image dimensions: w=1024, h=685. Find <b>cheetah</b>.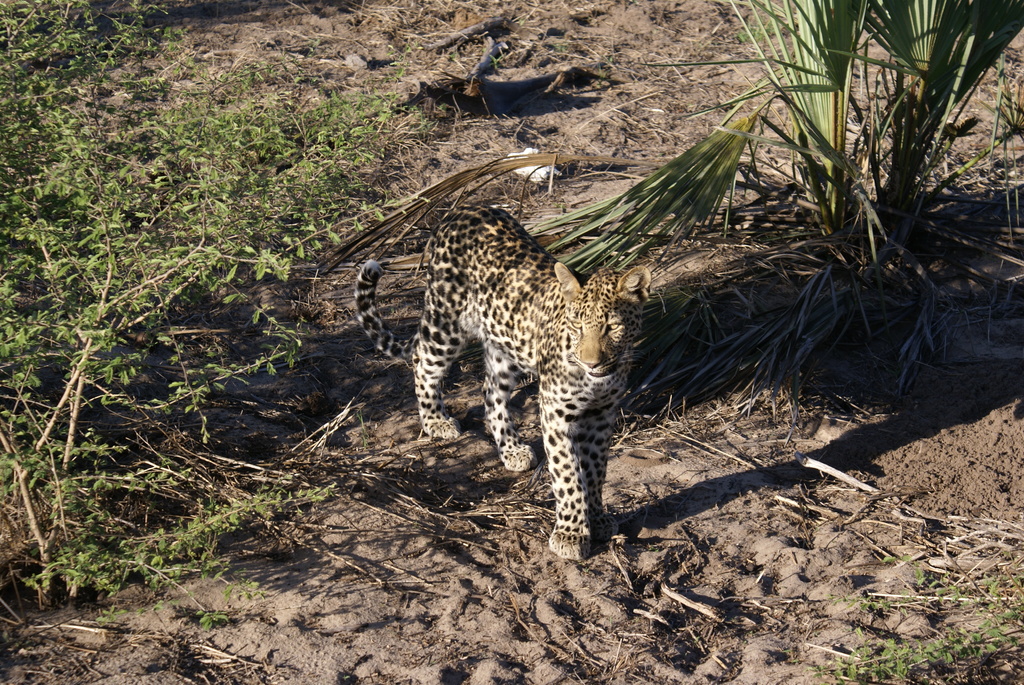
353, 207, 653, 558.
